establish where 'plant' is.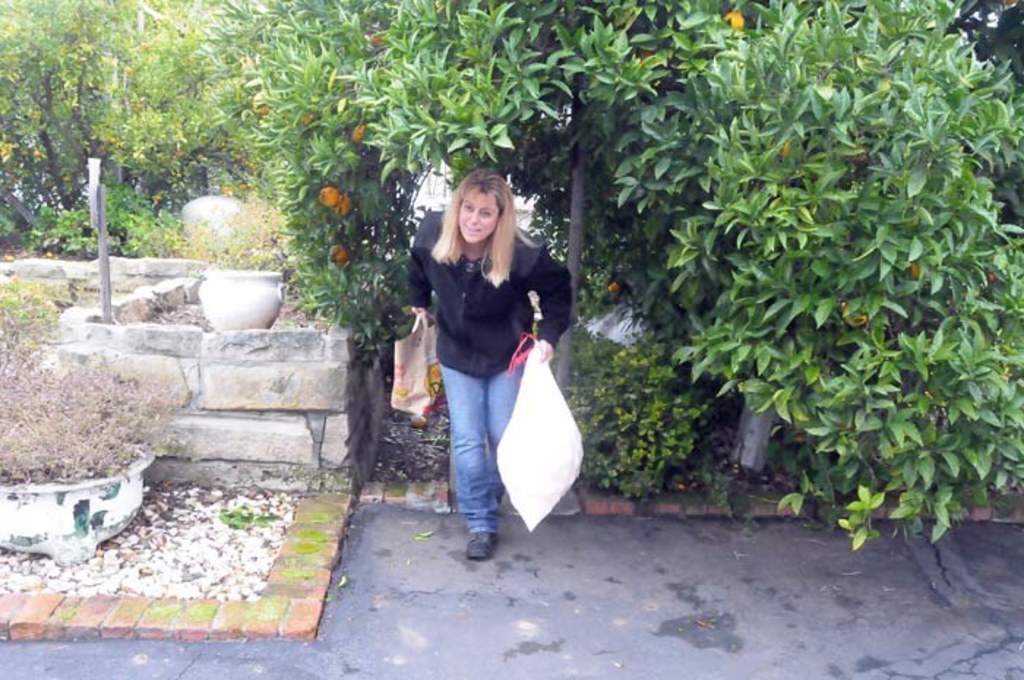
Established at <bbox>562, 330, 718, 509</bbox>.
